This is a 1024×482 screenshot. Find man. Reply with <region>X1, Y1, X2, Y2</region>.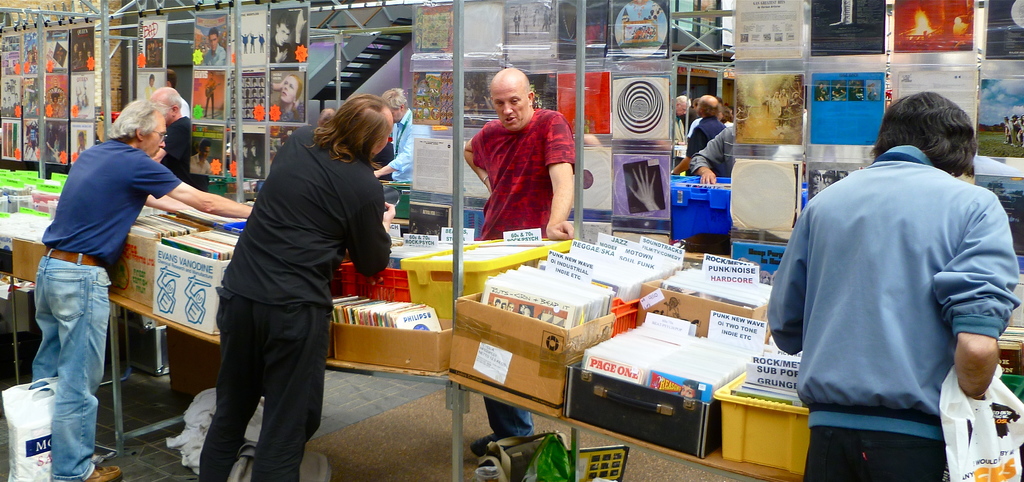
<region>202, 25, 229, 68</region>.
